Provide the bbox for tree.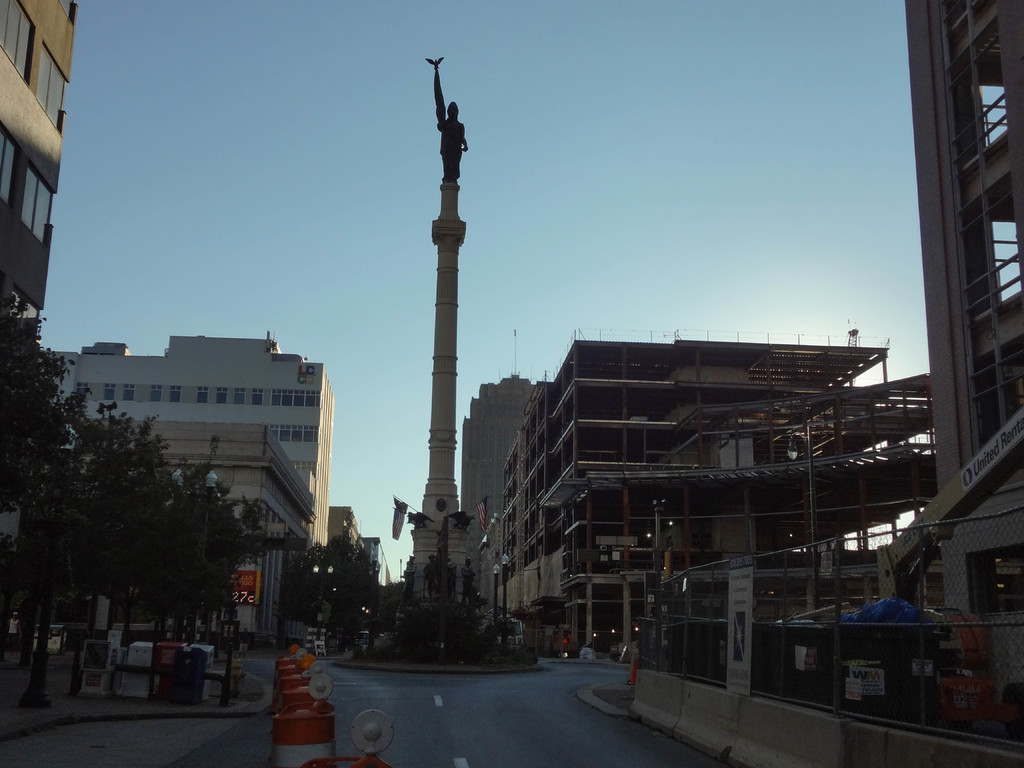
0 279 179 712.
